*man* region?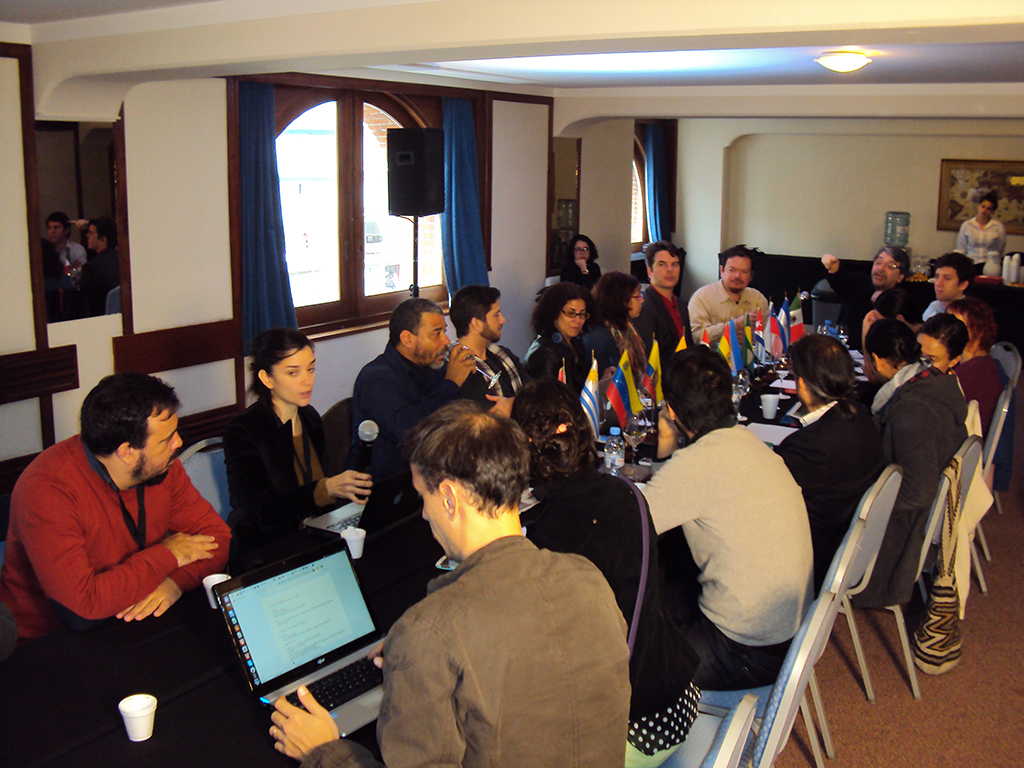
l=843, t=317, r=977, b=613
